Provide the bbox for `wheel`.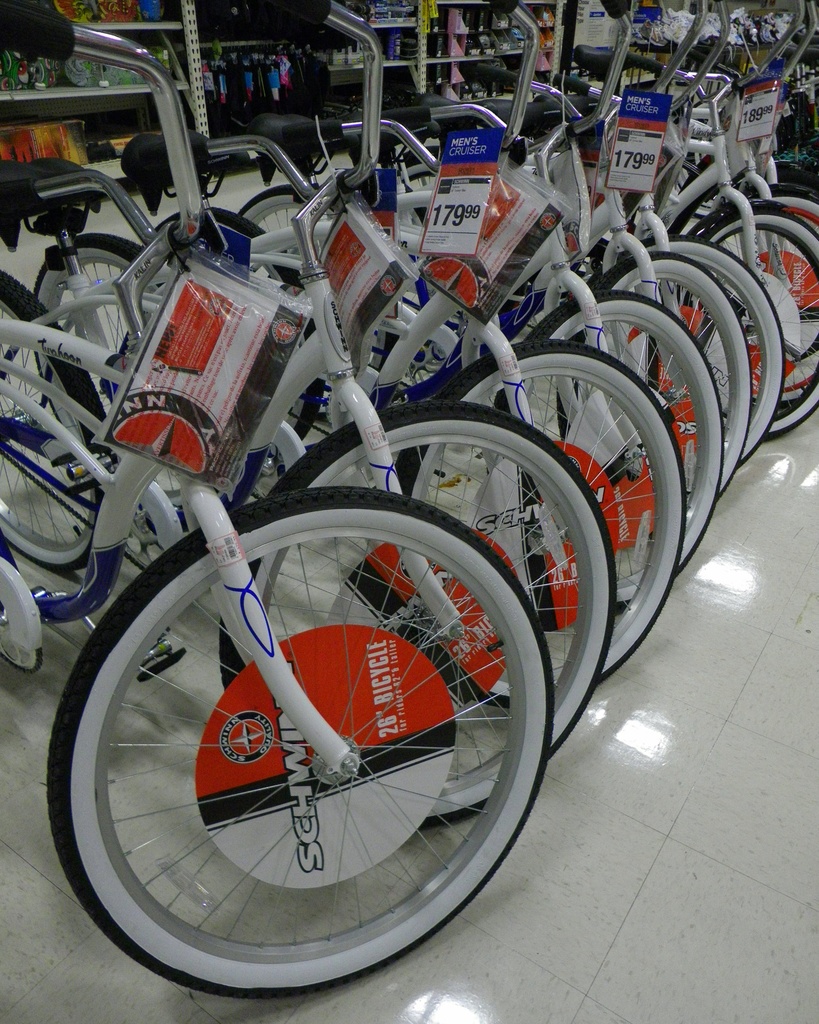
bbox(651, 239, 783, 469).
